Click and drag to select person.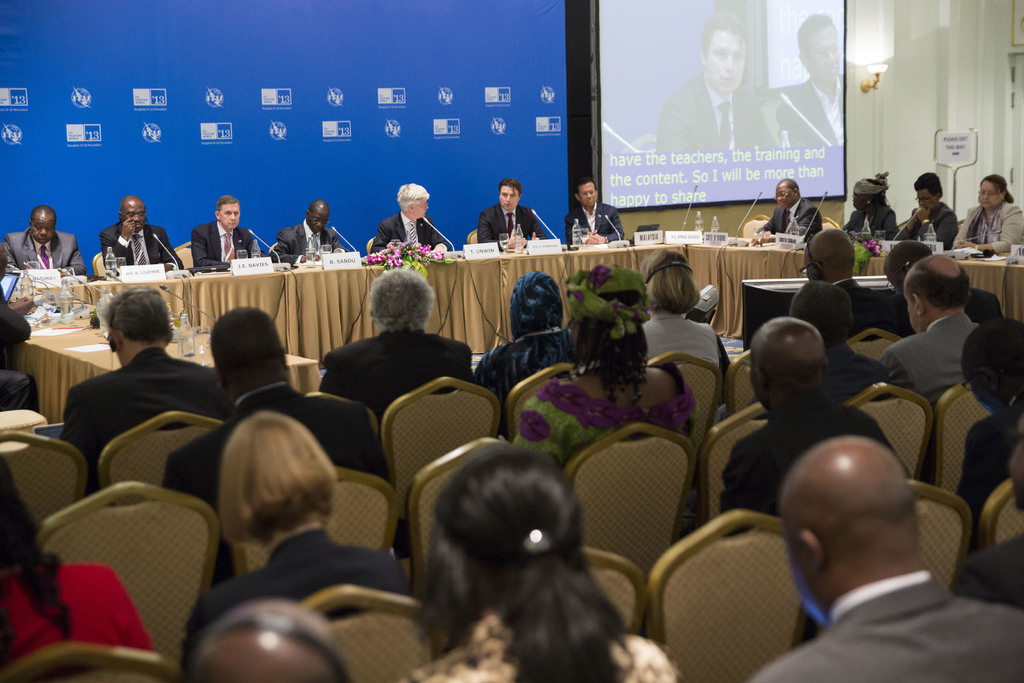
Selection: 193, 195, 258, 268.
